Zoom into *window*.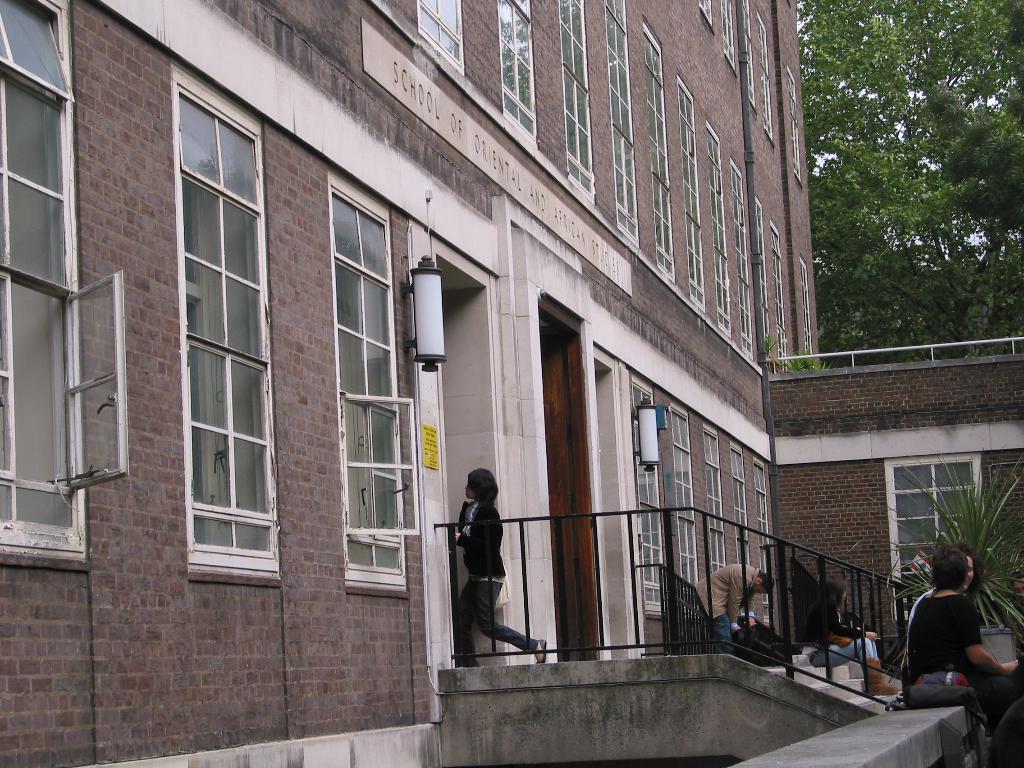
Zoom target: (701,420,724,604).
